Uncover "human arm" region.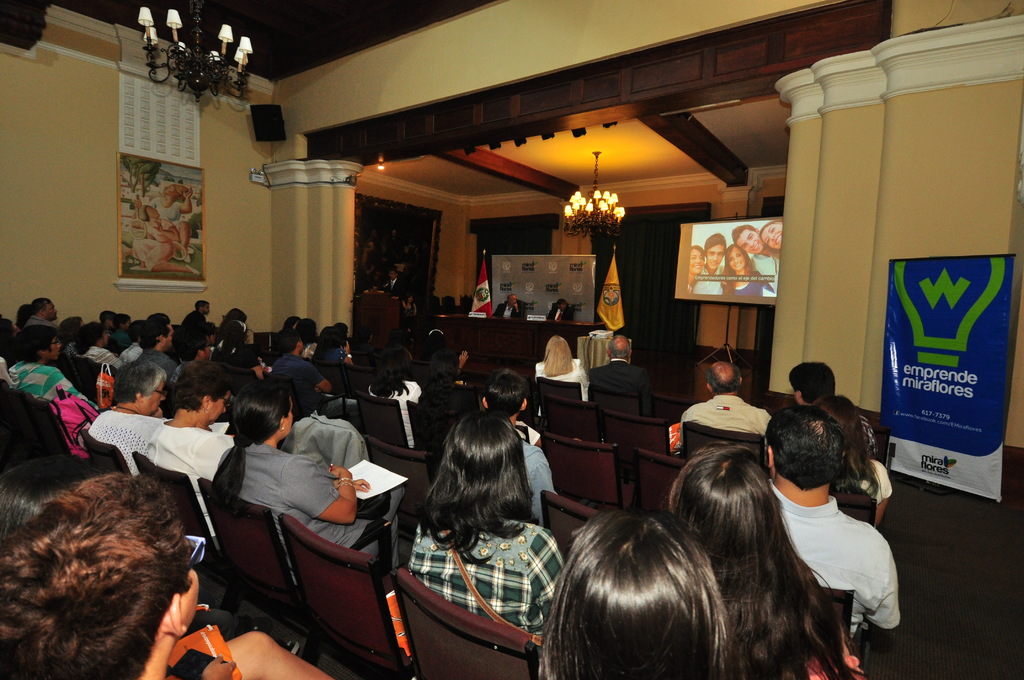
Uncovered: (872,460,893,524).
